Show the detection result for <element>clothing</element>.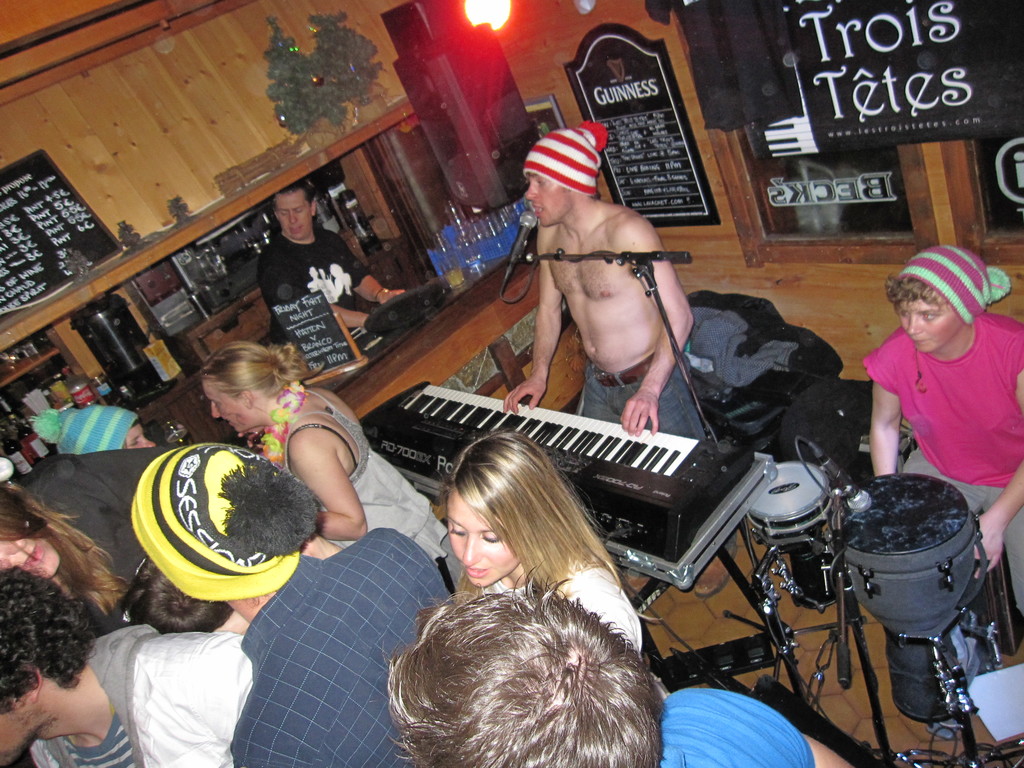
left=483, top=547, right=643, bottom=659.
